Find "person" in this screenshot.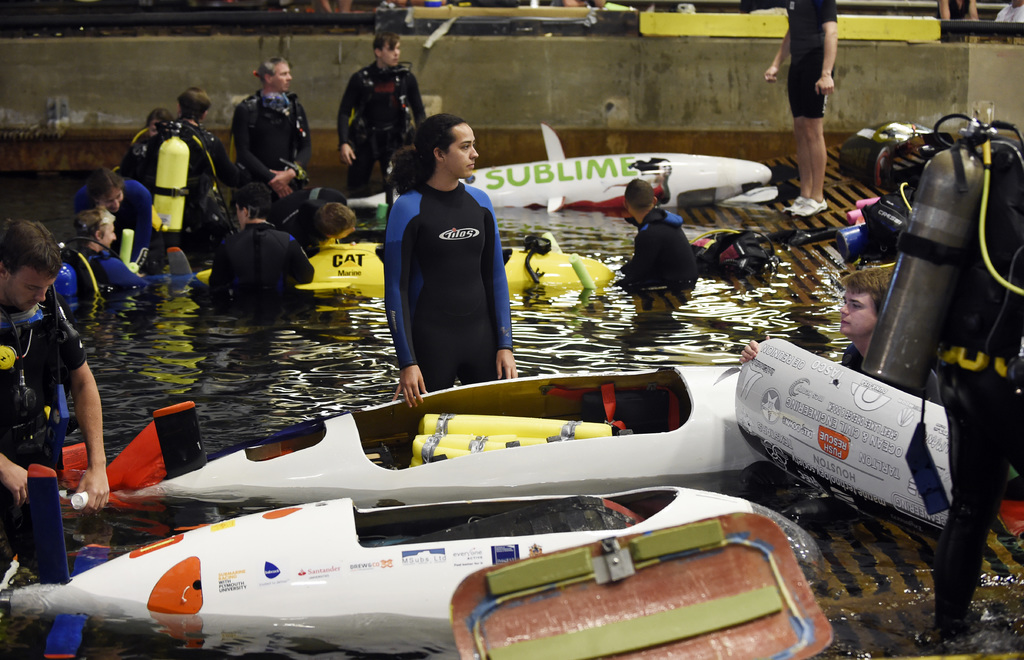
The bounding box for "person" is <box>933,0,979,25</box>.
